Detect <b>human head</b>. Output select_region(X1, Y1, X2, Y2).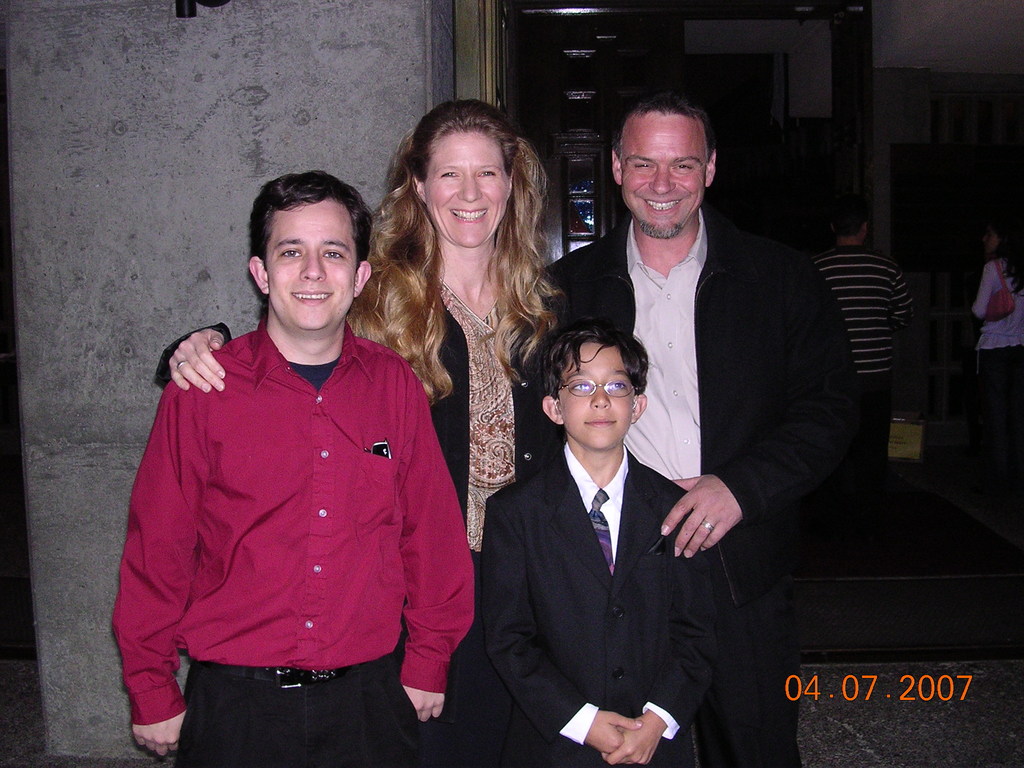
select_region(611, 88, 720, 234).
